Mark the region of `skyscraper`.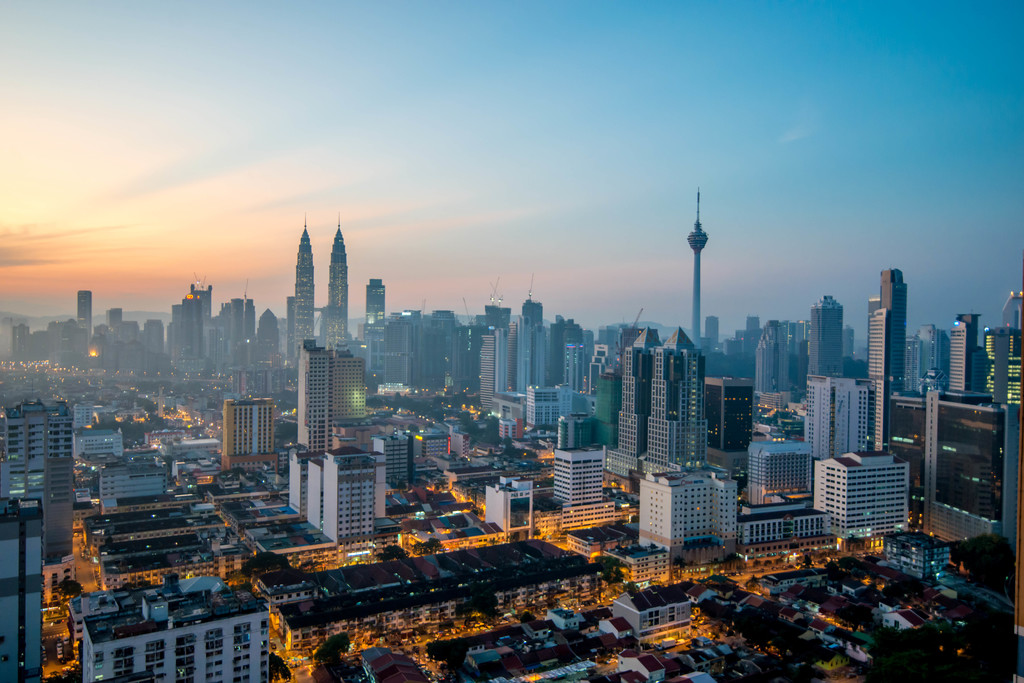
Region: (297,343,338,453).
